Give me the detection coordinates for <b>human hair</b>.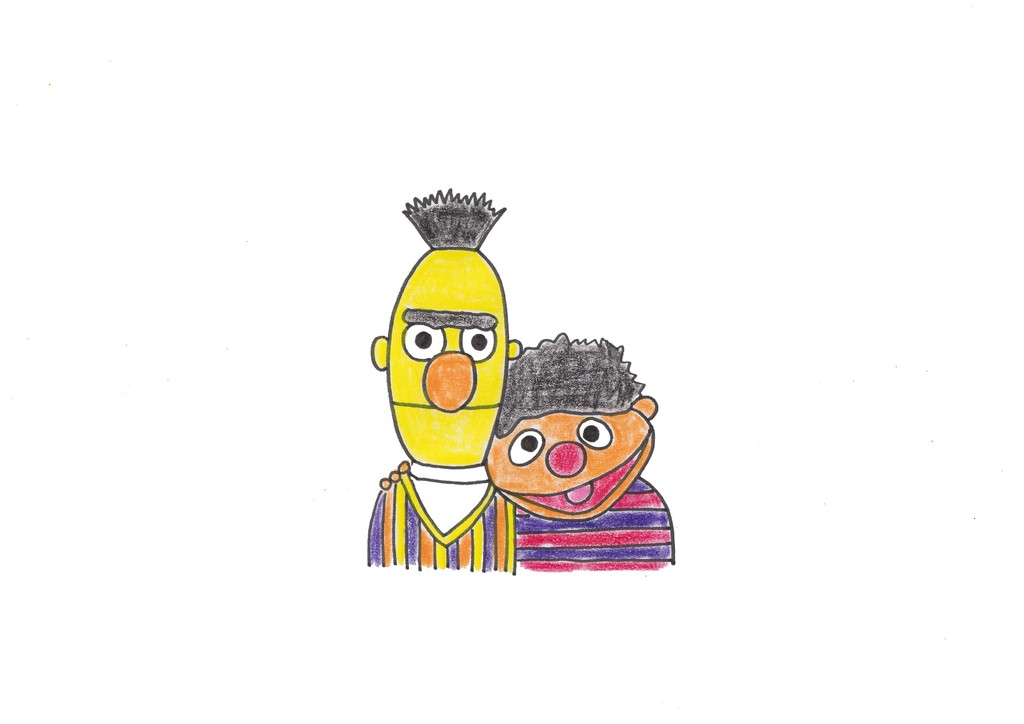
(left=494, top=330, right=644, bottom=433).
